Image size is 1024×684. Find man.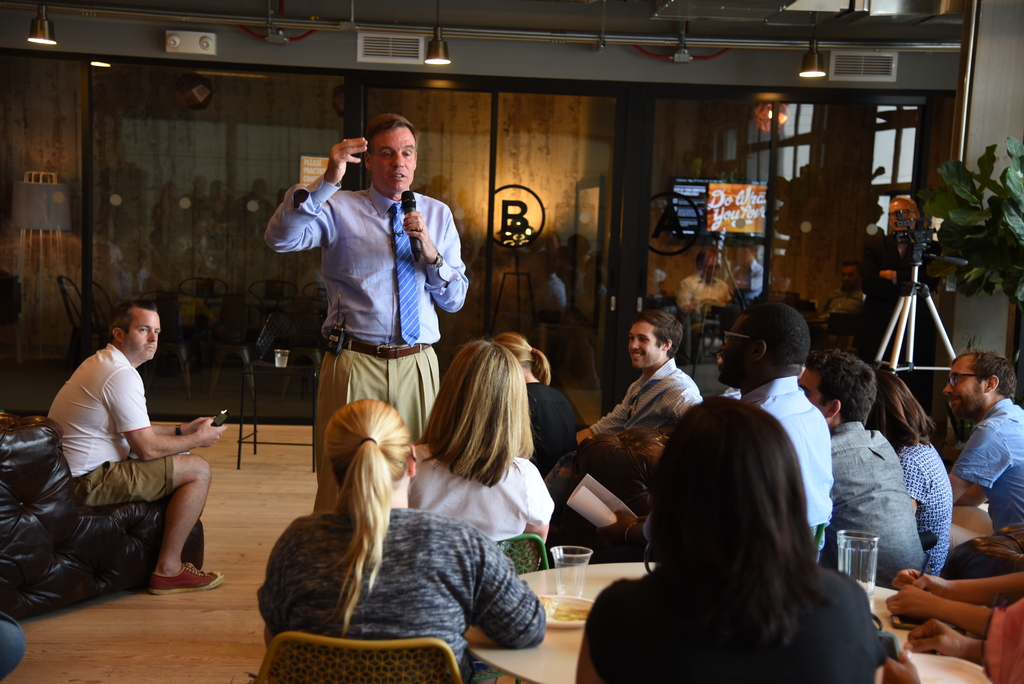
bbox=(706, 305, 840, 564).
